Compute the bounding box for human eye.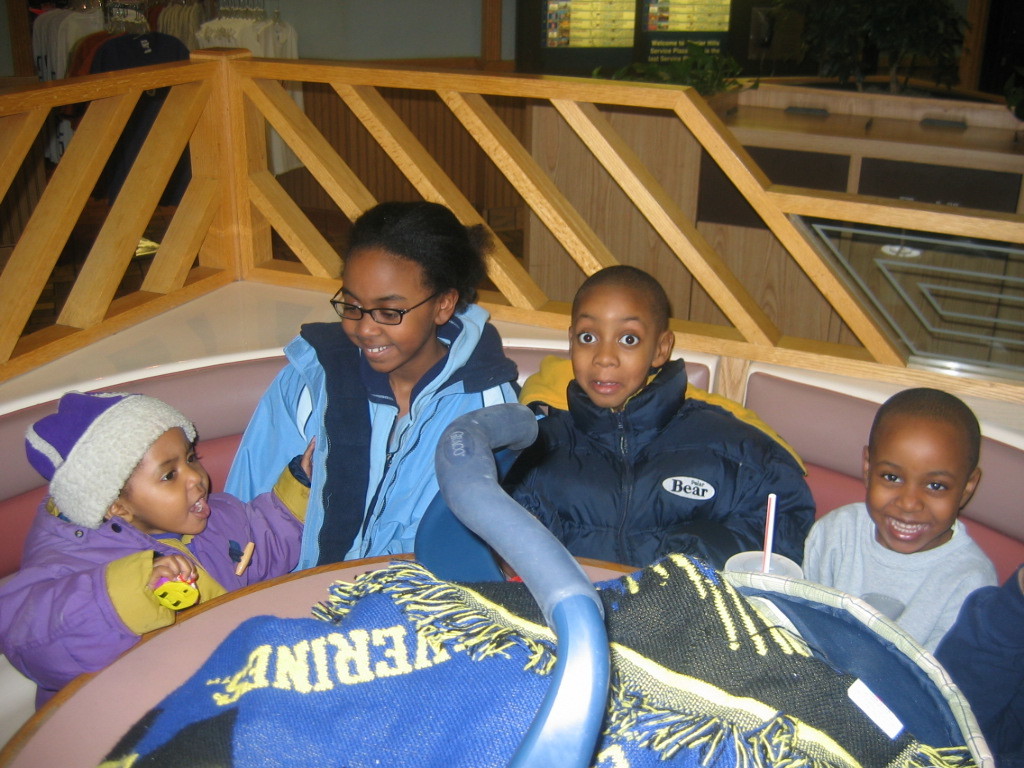
876, 467, 905, 489.
